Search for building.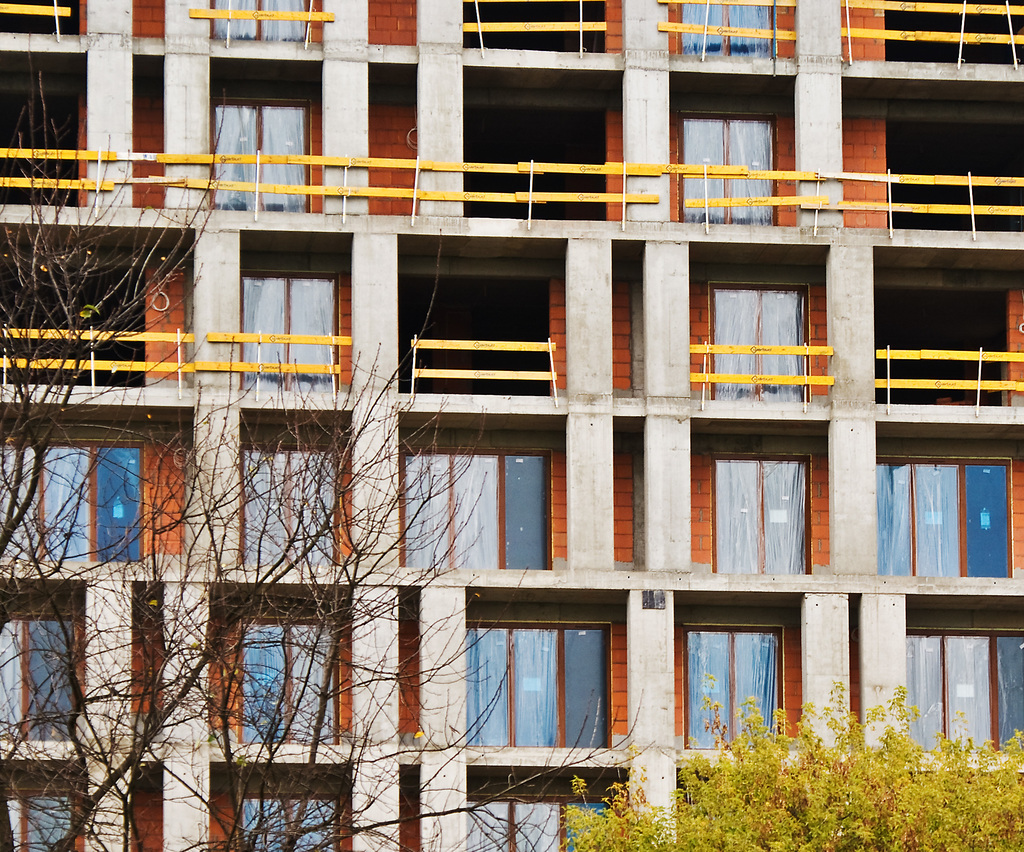
Found at x1=0 y1=0 x2=1023 y2=851.
